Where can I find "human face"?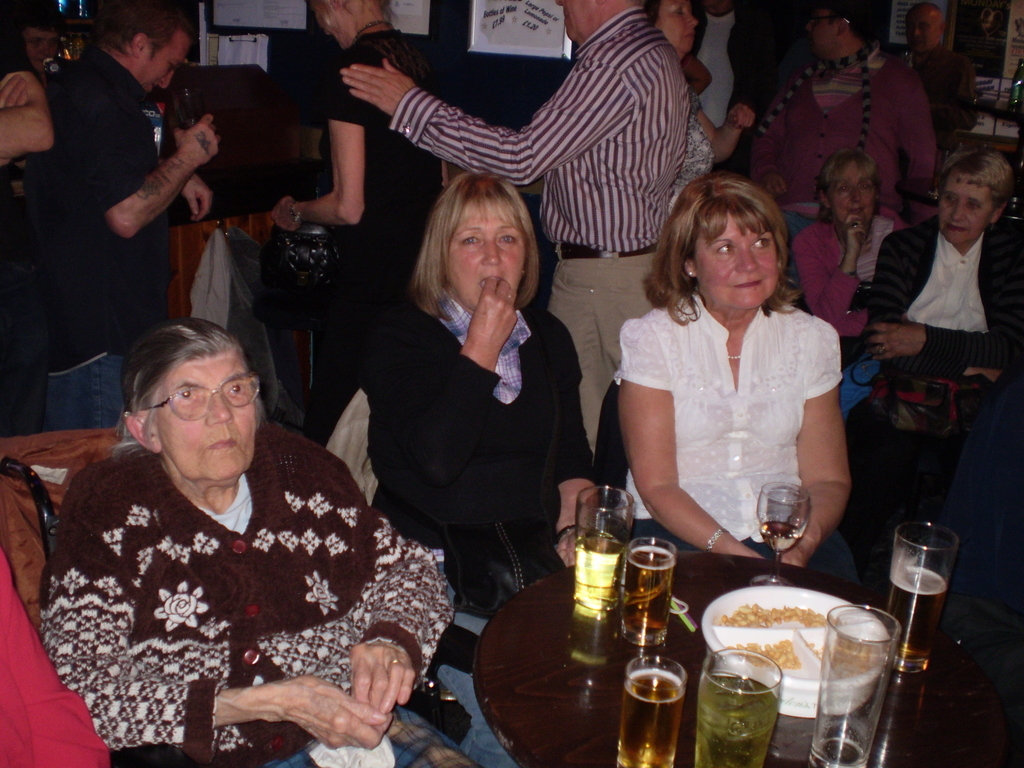
You can find it at x1=156 y1=353 x2=255 y2=477.
